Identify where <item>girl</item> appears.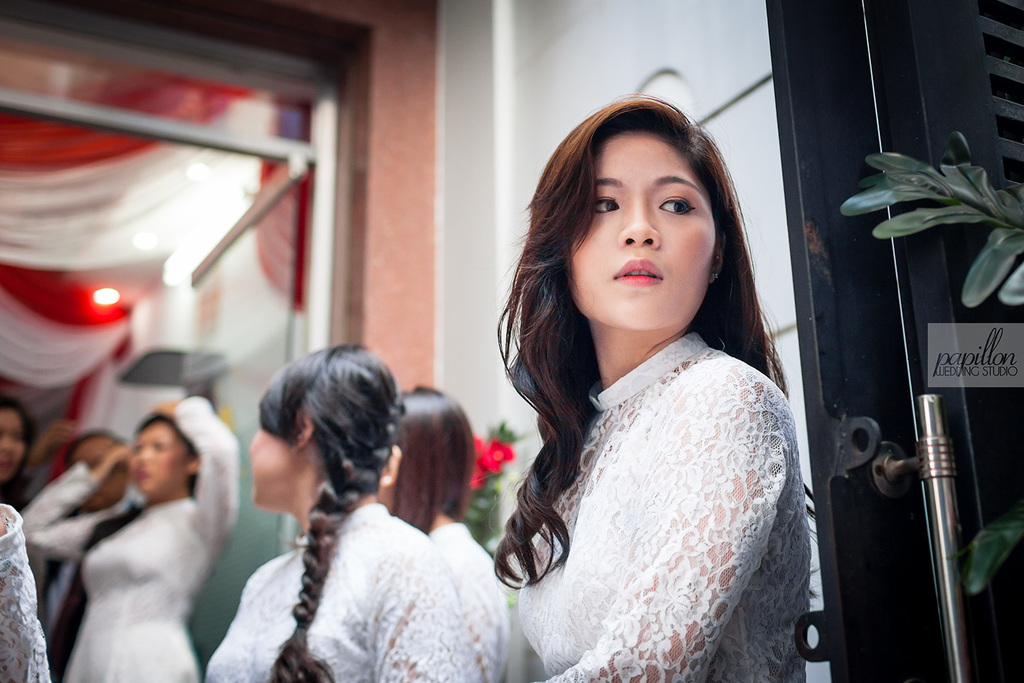
Appears at <bbox>447, 79, 822, 682</bbox>.
